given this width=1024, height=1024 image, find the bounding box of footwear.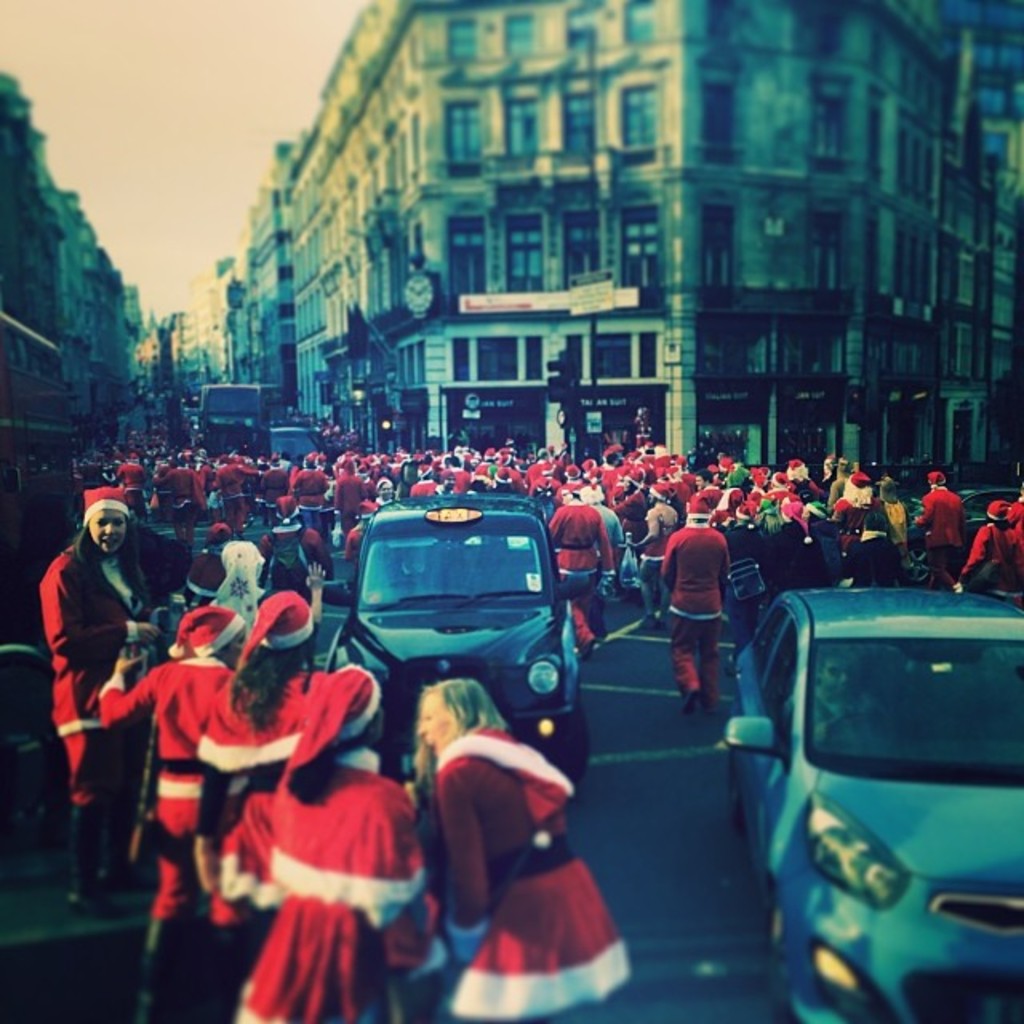
crop(578, 637, 597, 659).
